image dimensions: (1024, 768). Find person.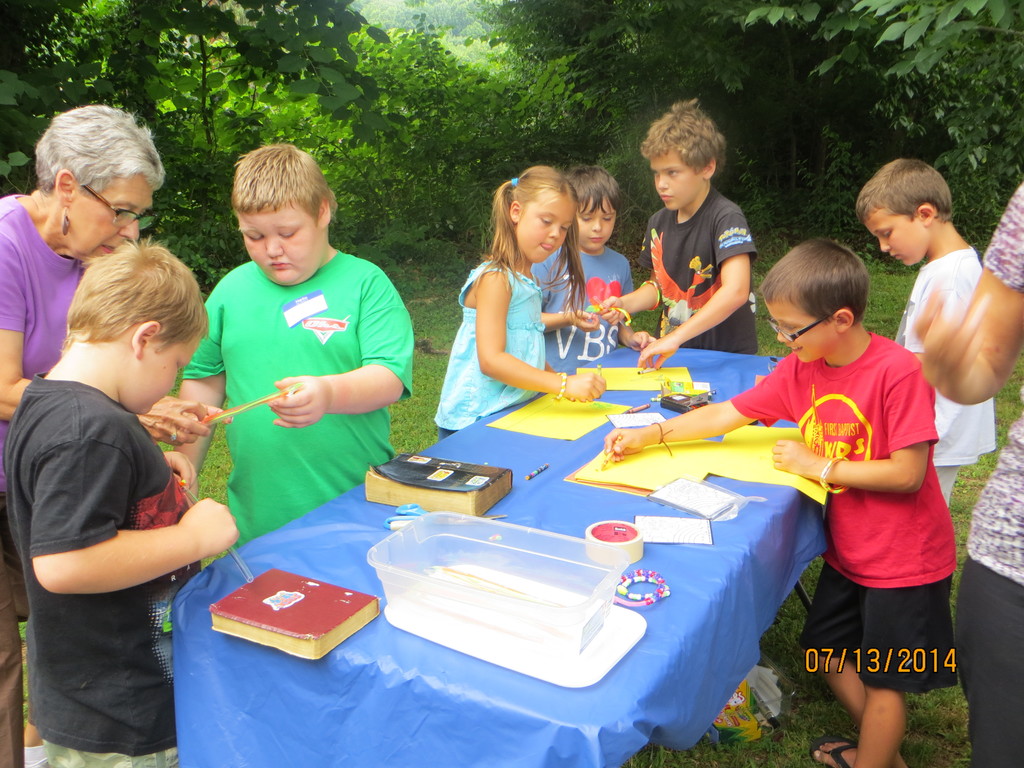
{"left": 438, "top": 146, "right": 608, "bottom": 440}.
